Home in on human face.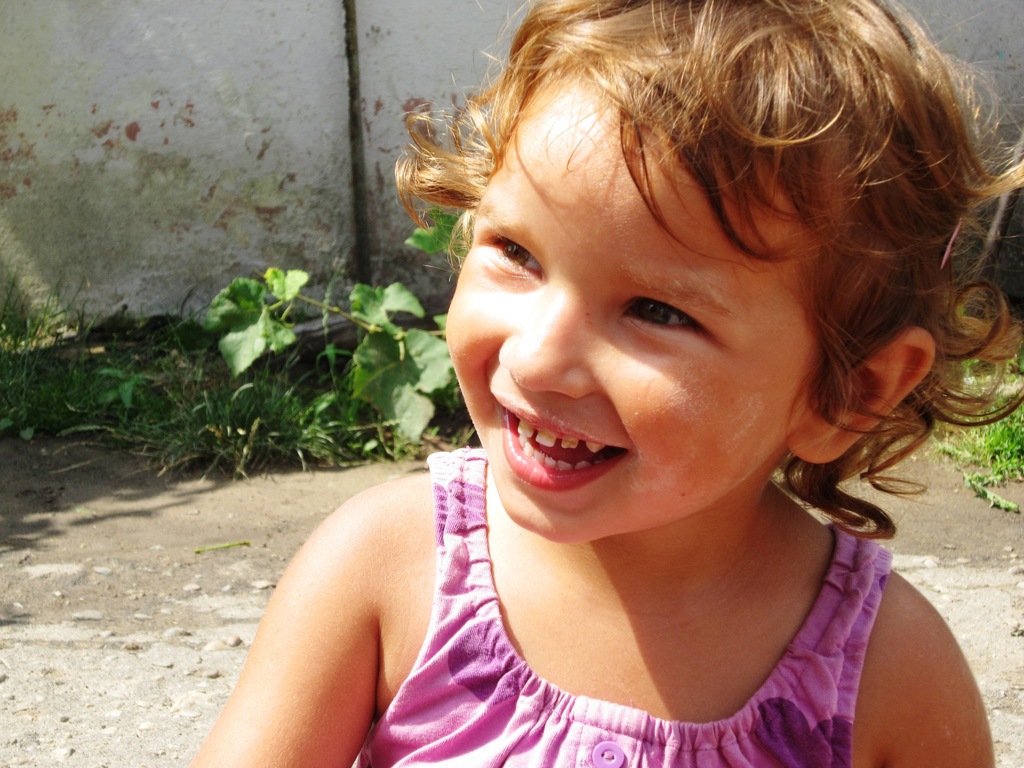
Homed in at pyautogui.locateOnScreen(437, 84, 787, 543).
